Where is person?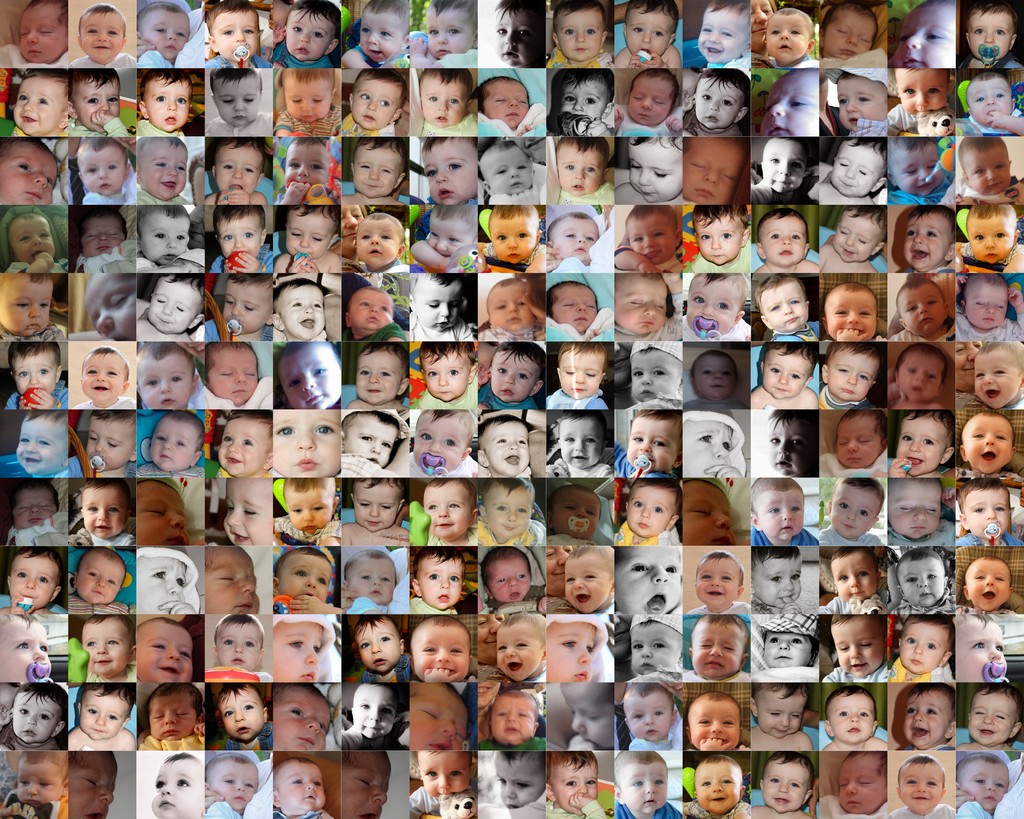
(left=275, top=680, right=330, bottom=750).
